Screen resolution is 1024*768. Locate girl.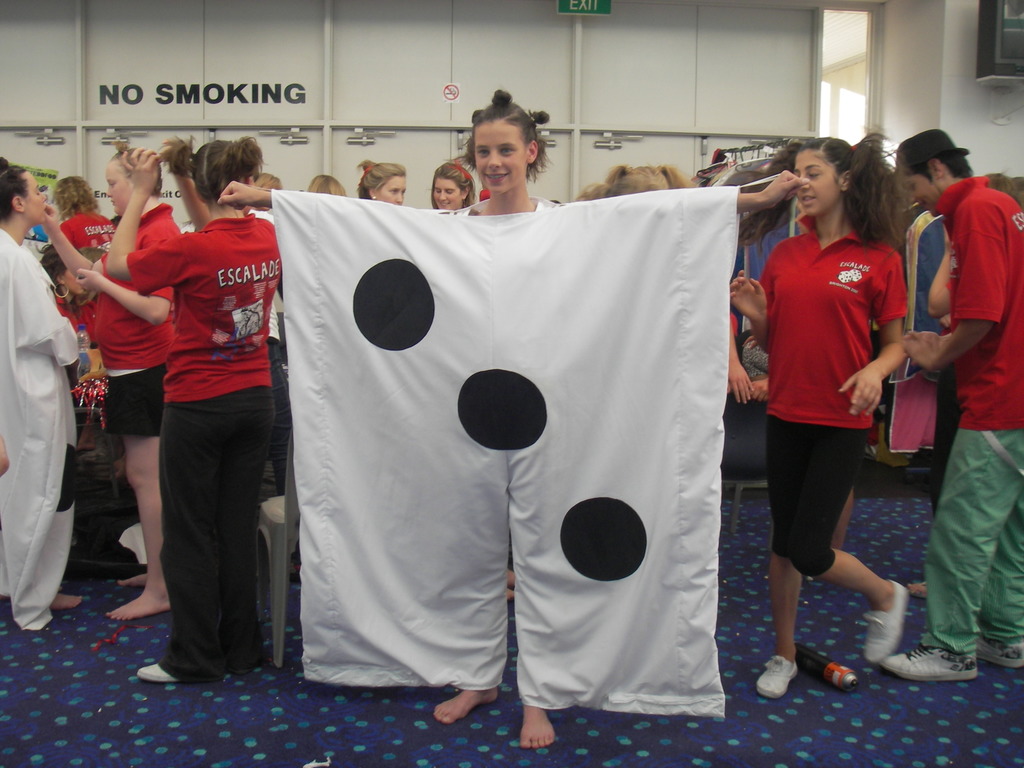
<region>0, 158, 83, 633</region>.
